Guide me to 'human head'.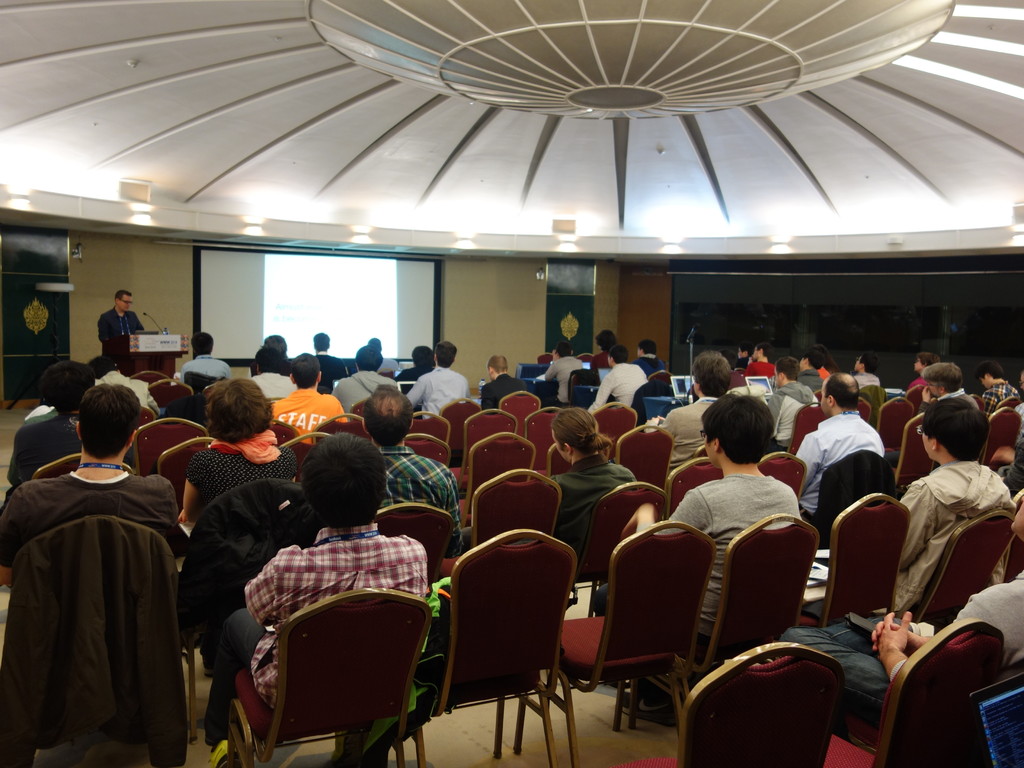
Guidance: rect(704, 394, 789, 477).
